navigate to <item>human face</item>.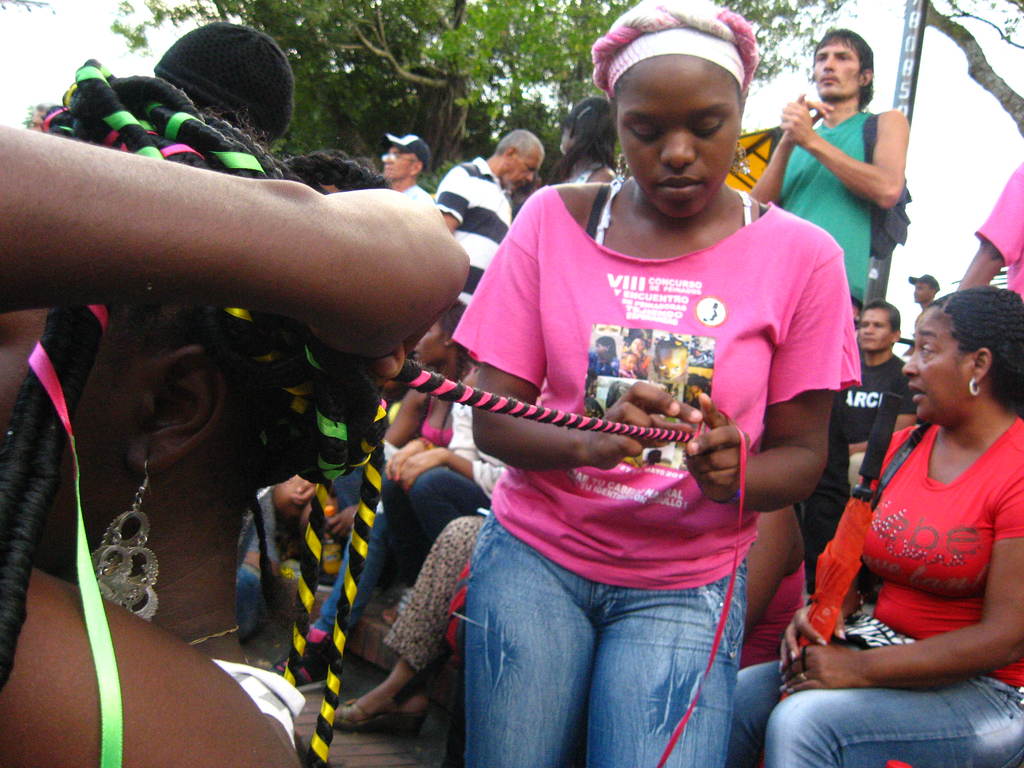
Navigation target: {"left": 809, "top": 43, "right": 859, "bottom": 100}.
